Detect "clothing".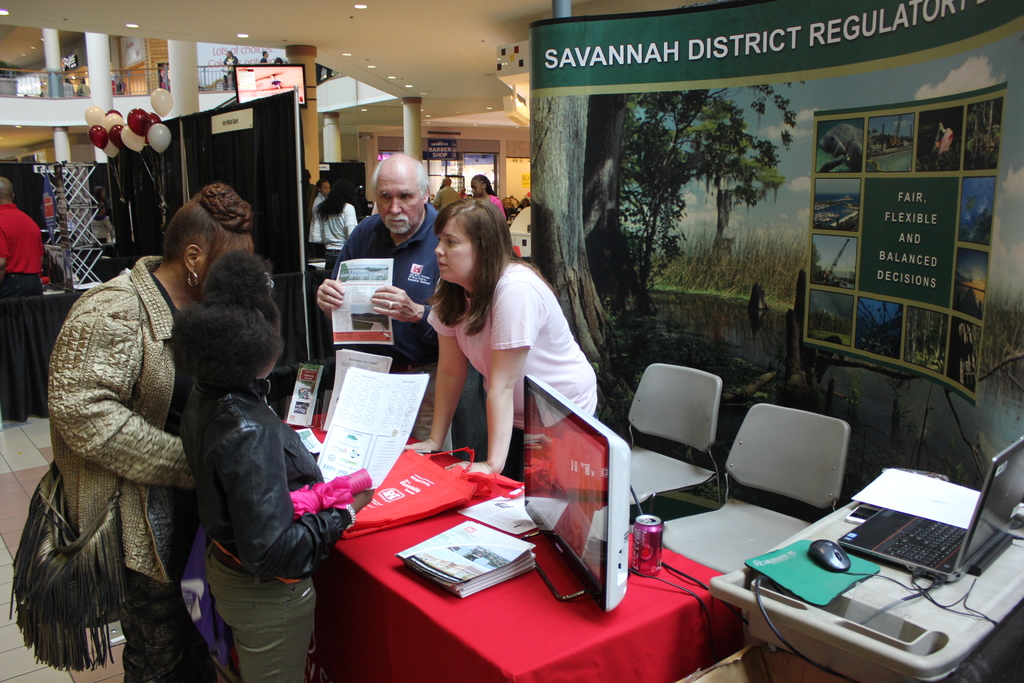
Detected at left=303, top=193, right=329, bottom=267.
